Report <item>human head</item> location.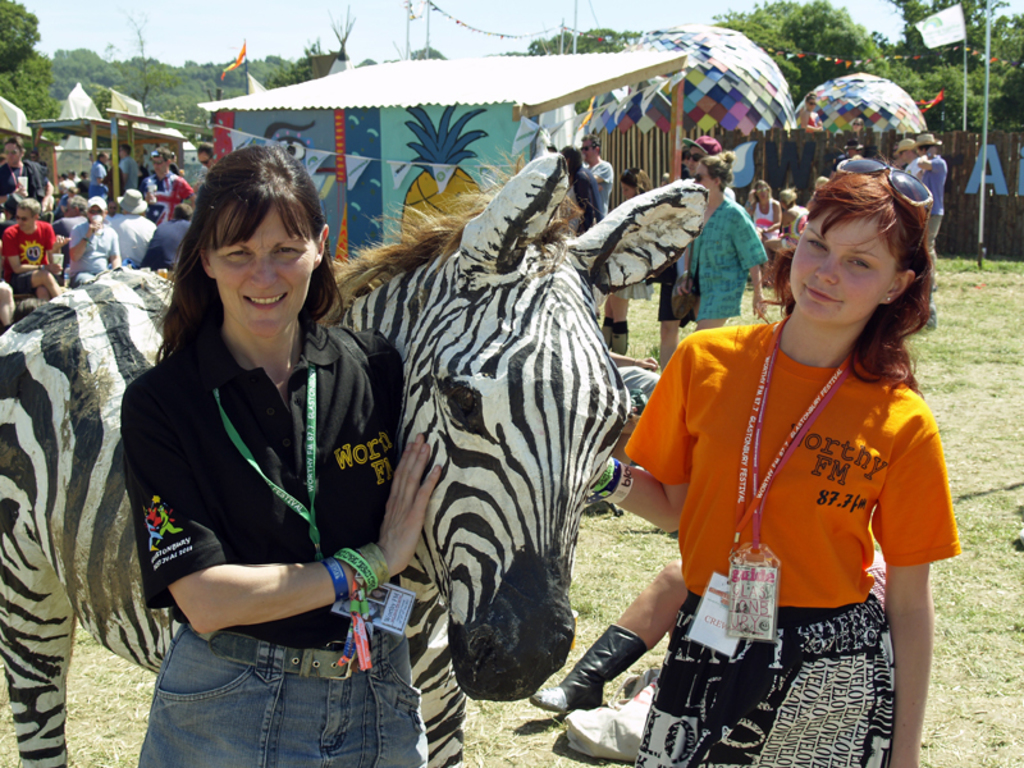
Report: [x1=579, y1=133, x2=602, y2=159].
